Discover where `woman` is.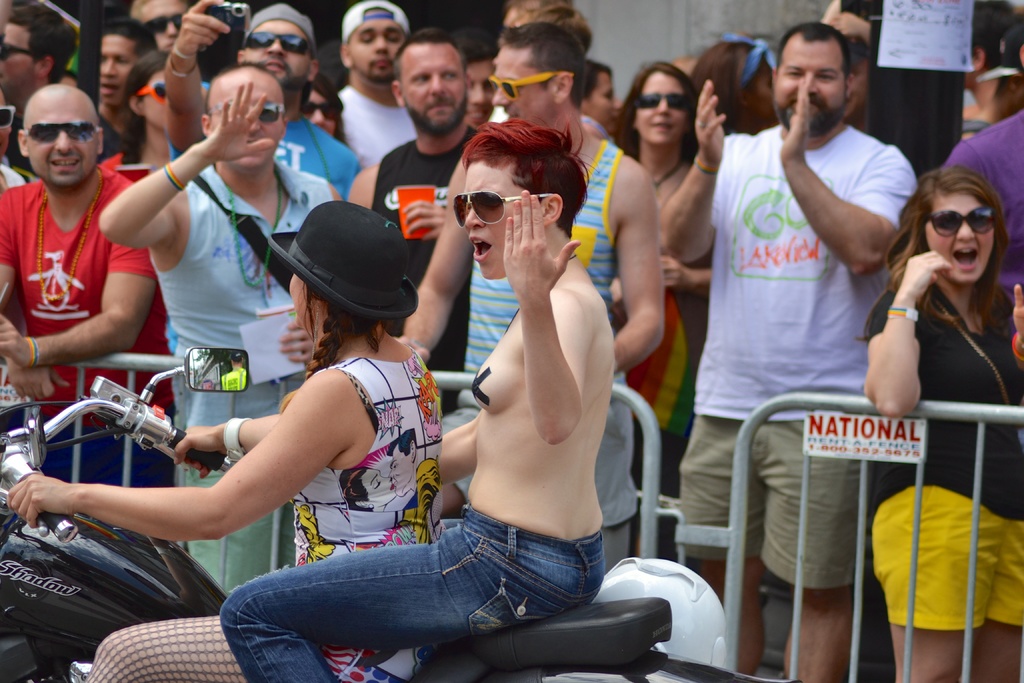
Discovered at BBox(614, 62, 709, 436).
